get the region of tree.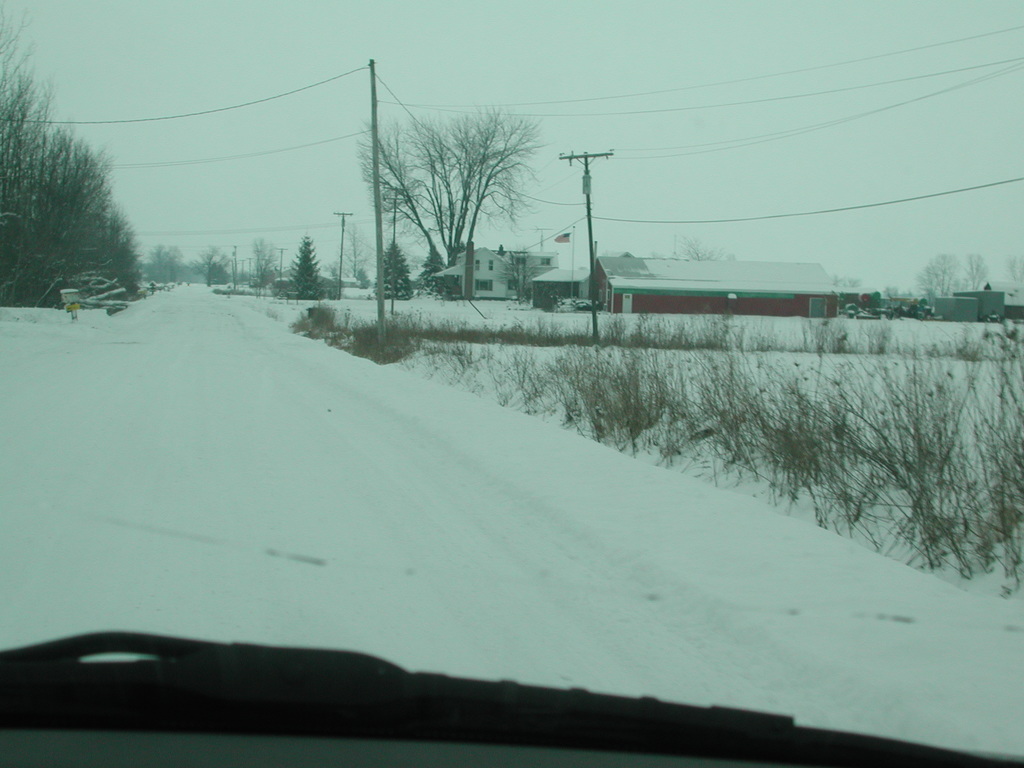
bbox(250, 236, 276, 298).
